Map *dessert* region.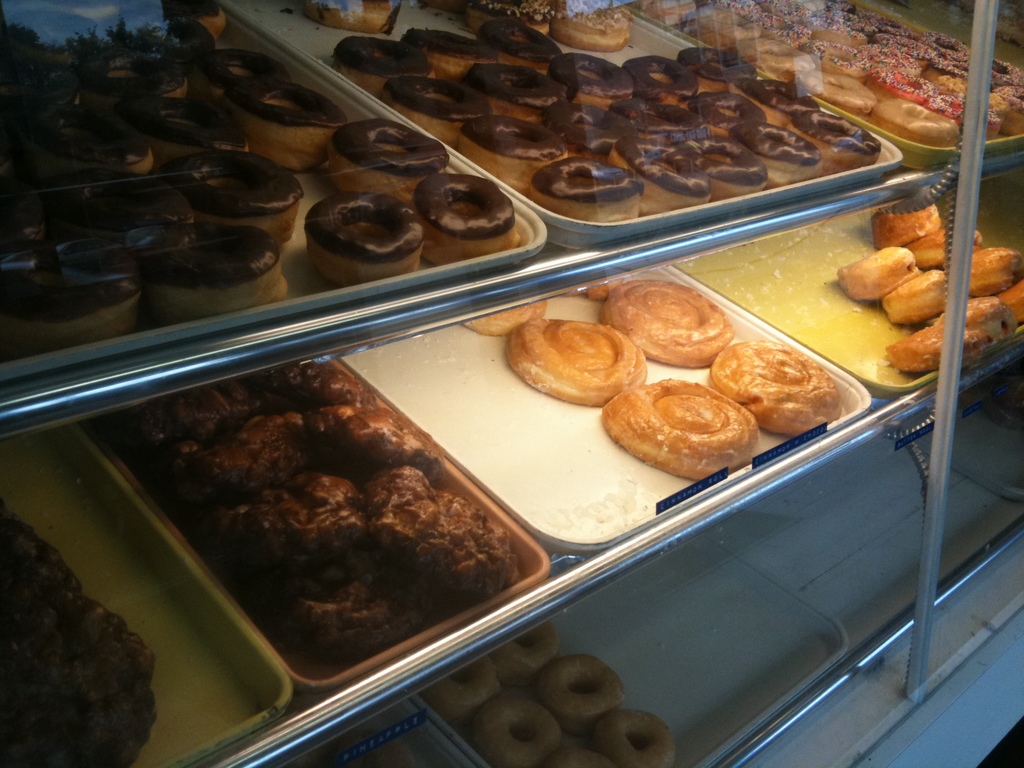
Mapped to [322, 117, 431, 199].
